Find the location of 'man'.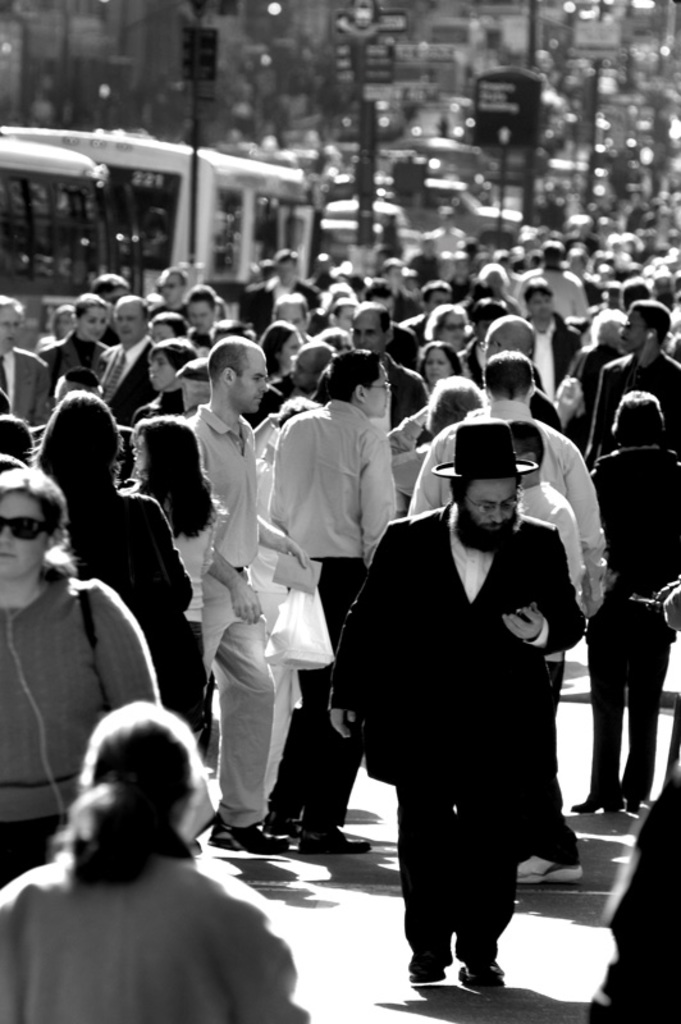
Location: [0,293,52,439].
